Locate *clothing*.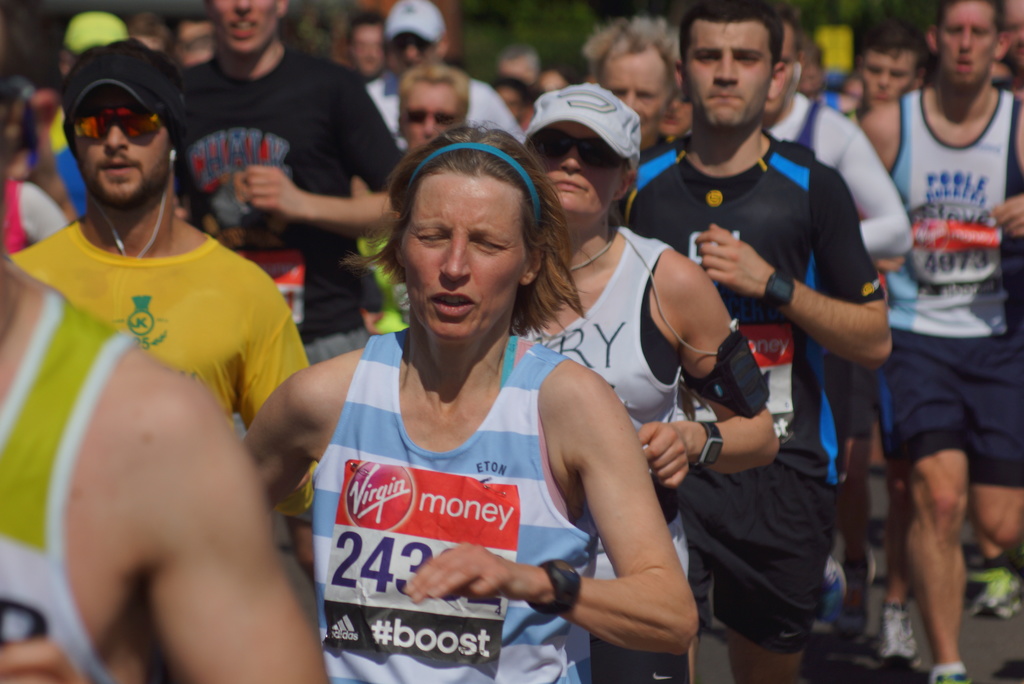
Bounding box: <box>8,231,312,520</box>.
